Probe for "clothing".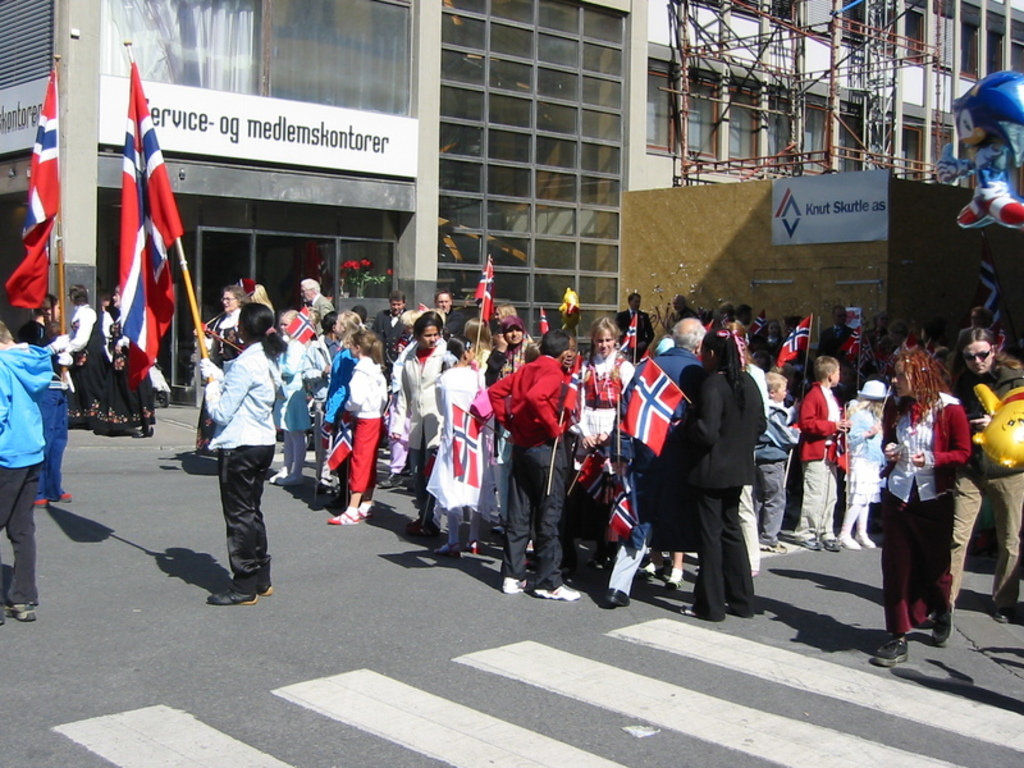
Probe result: bbox=(737, 403, 806, 531).
